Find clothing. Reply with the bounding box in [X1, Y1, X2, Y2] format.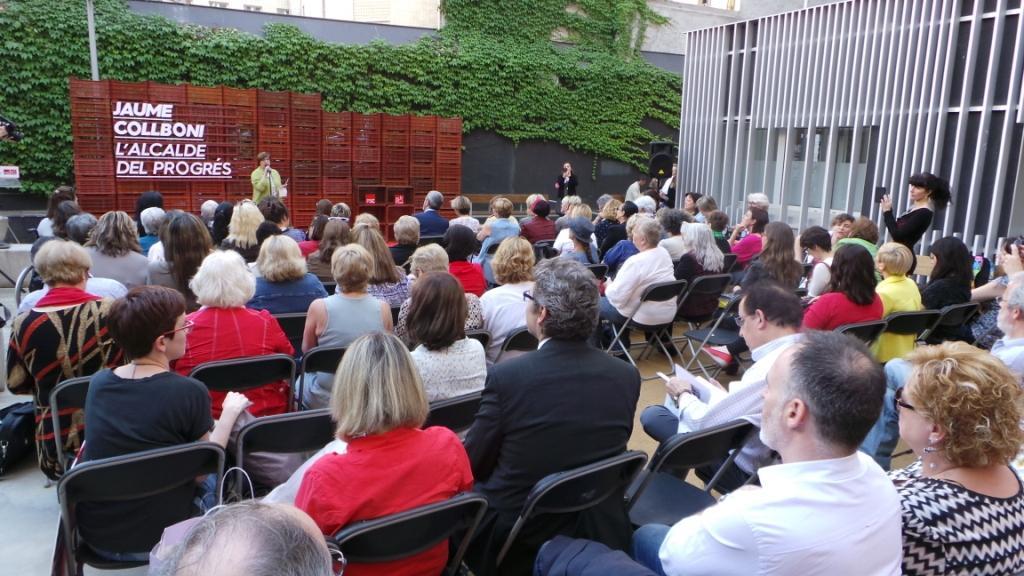
[279, 400, 465, 556].
